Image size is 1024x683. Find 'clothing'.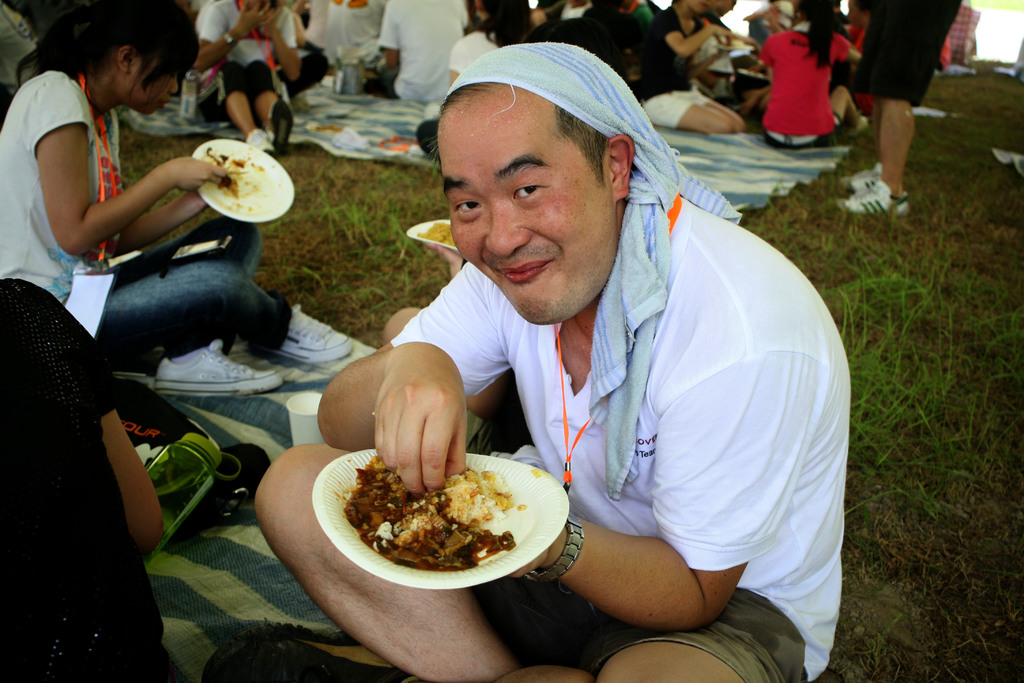
0:0:36:95.
